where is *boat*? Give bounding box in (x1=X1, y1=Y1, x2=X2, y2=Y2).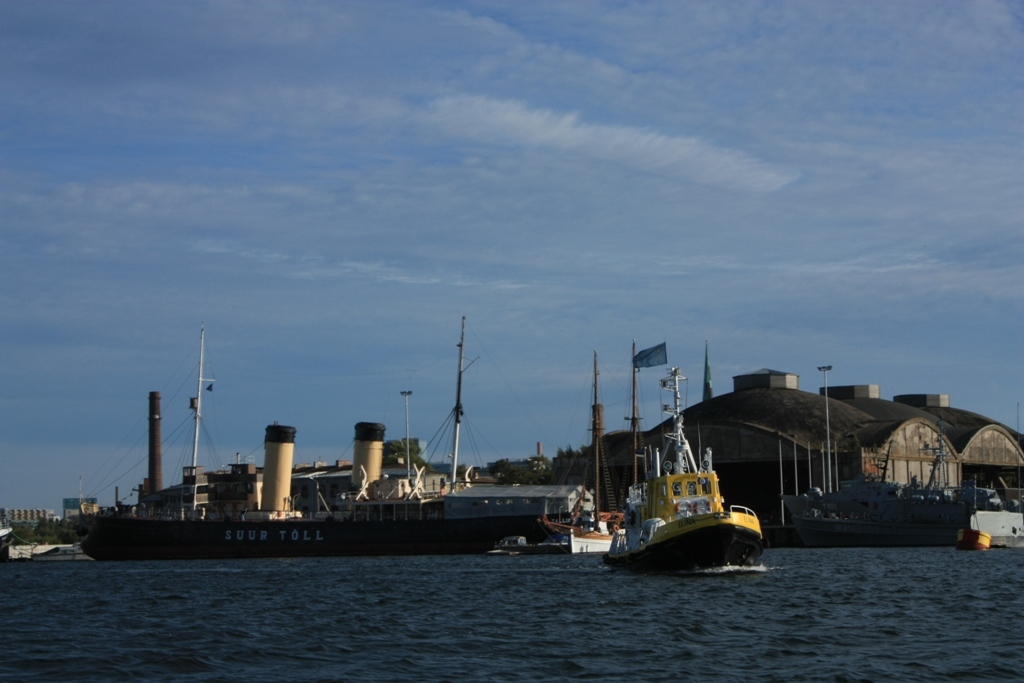
(x1=560, y1=512, x2=623, y2=557).
